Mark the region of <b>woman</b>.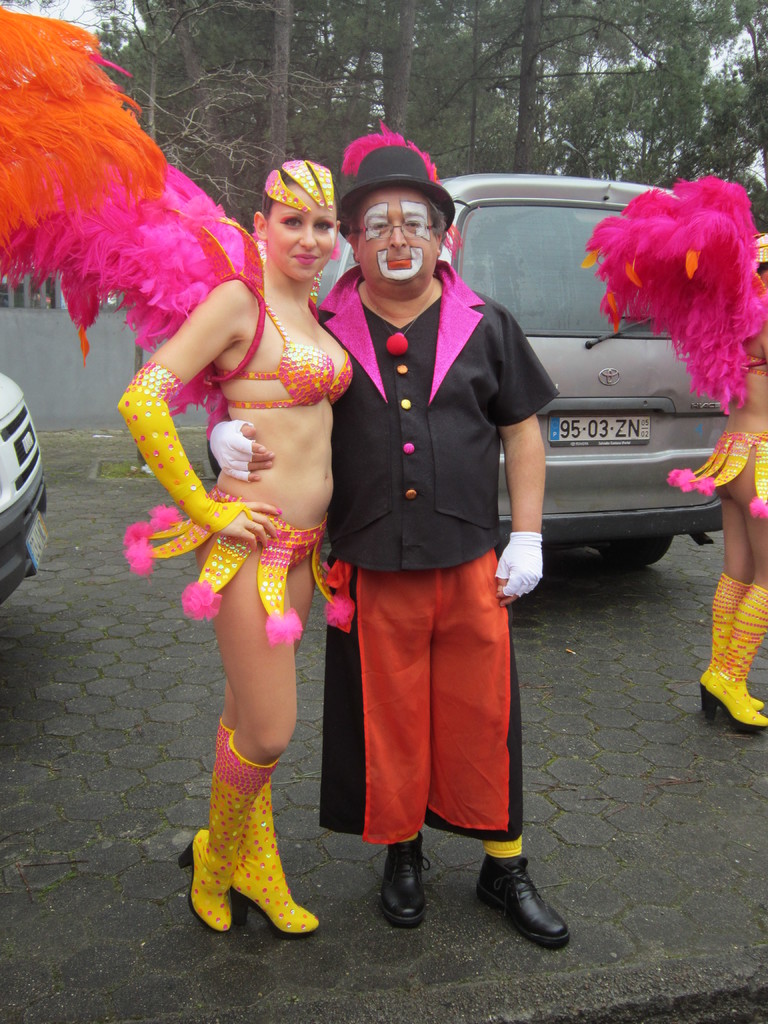
Region: (132,124,358,935).
